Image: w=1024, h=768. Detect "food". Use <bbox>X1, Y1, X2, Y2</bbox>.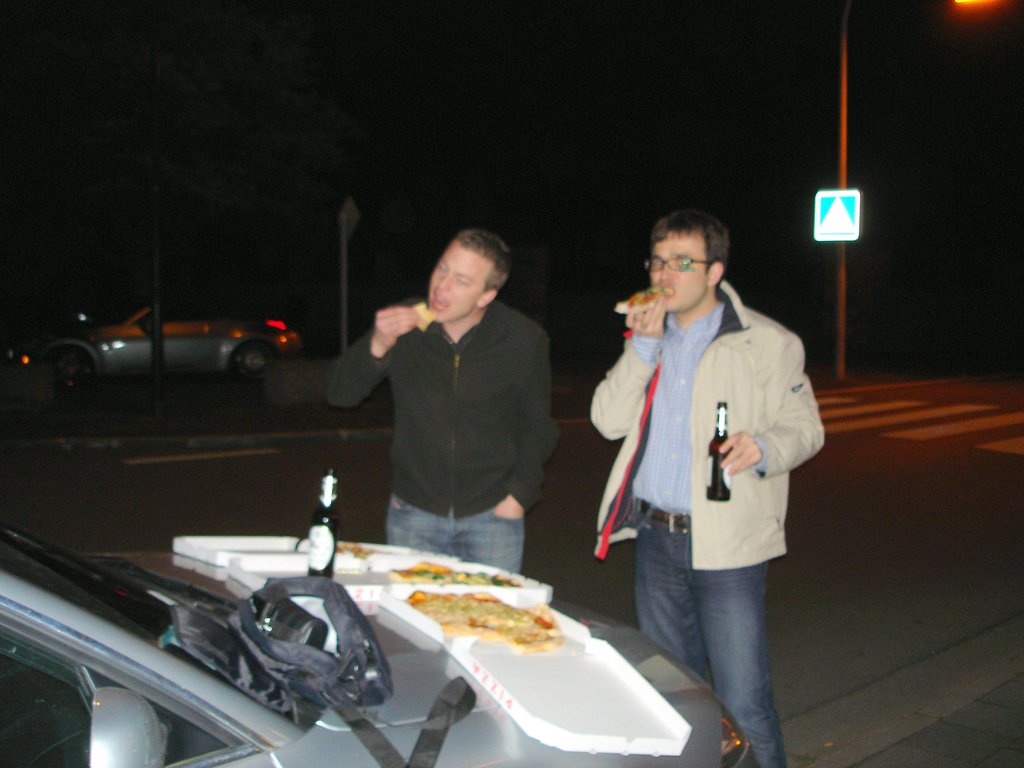
<bbox>387, 556, 526, 588</bbox>.
